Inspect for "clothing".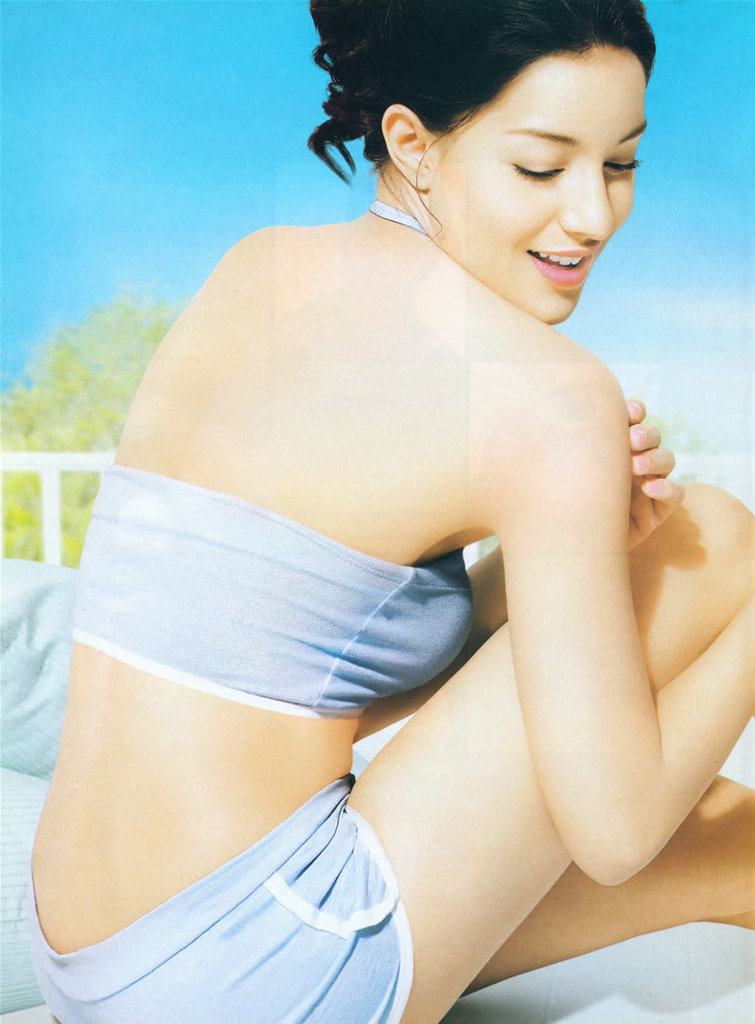
Inspection: bbox(70, 465, 474, 721).
